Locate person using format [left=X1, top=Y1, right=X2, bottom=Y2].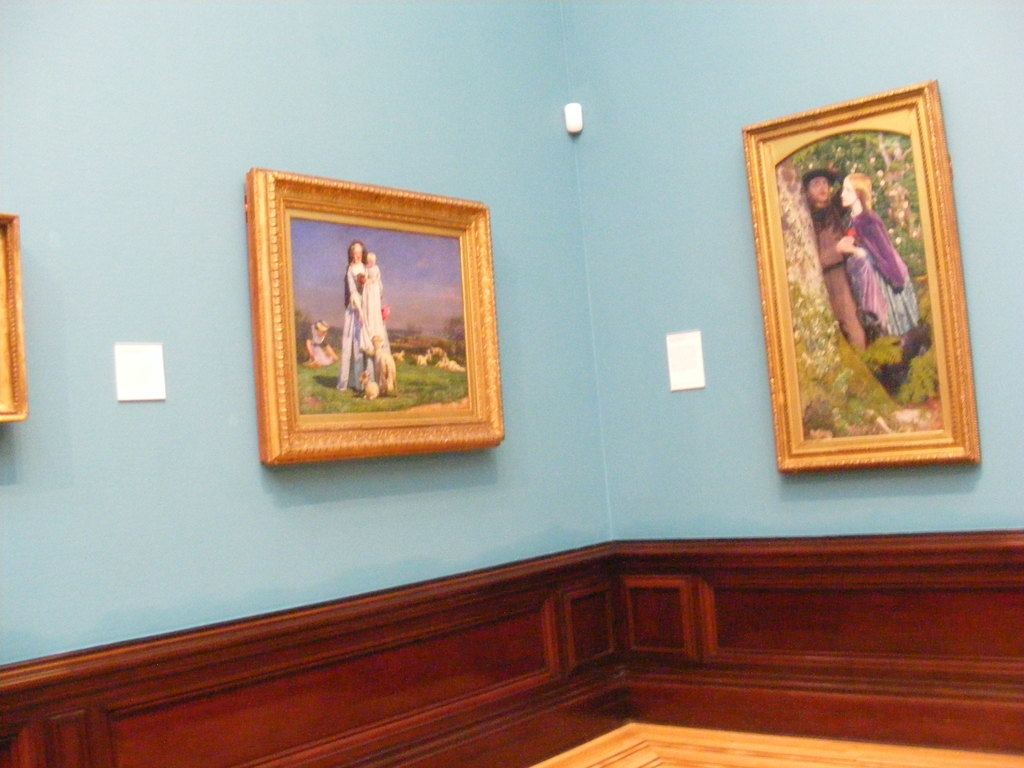
[left=807, top=166, right=926, bottom=363].
